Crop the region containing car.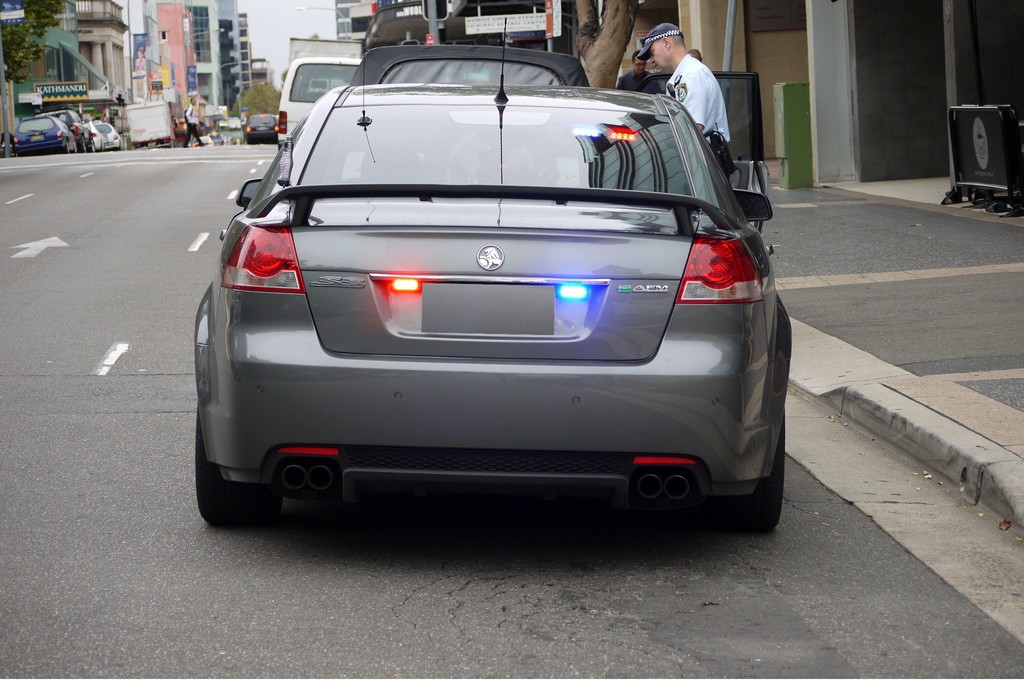
Crop region: 351 35 593 85.
